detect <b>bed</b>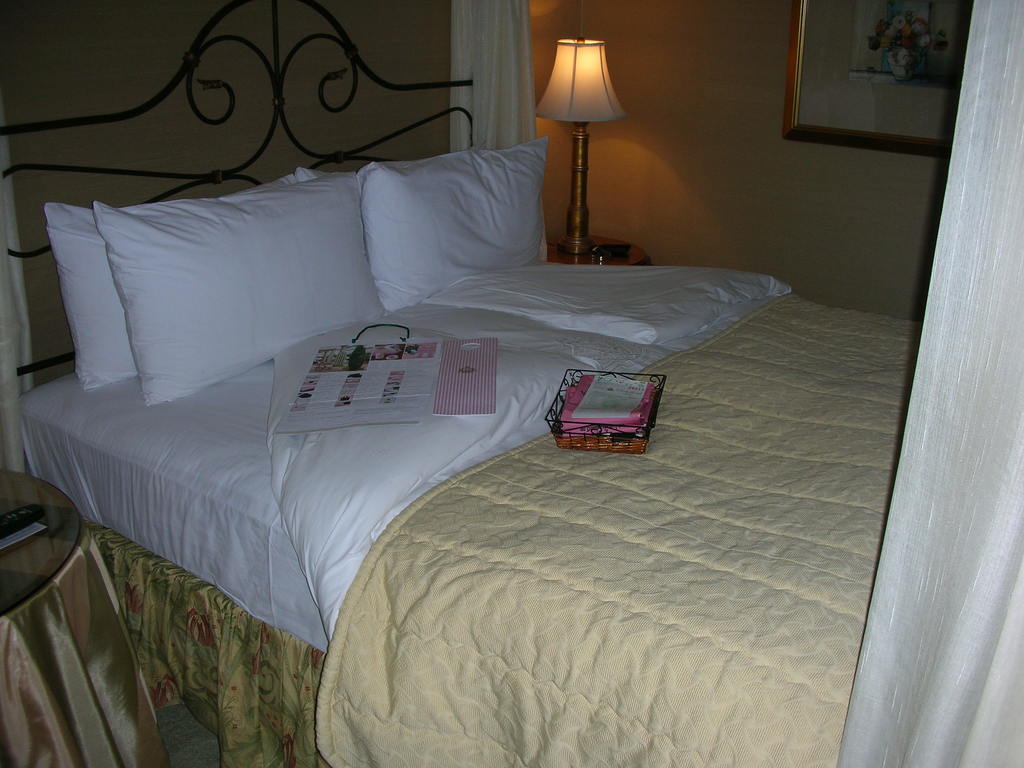
0:0:918:767
